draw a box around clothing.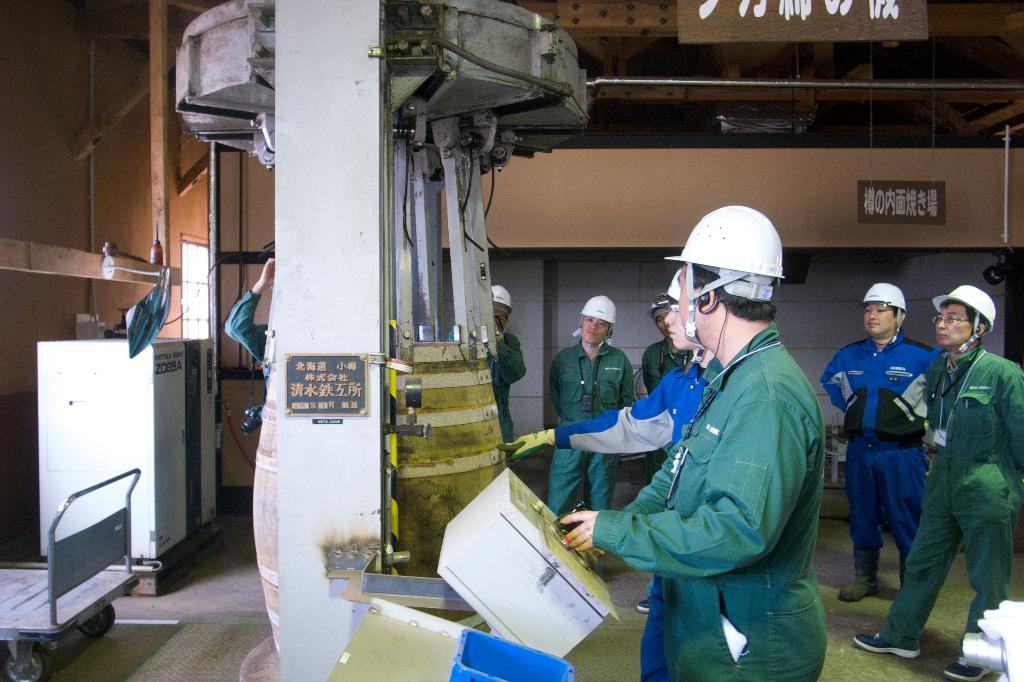
<bbox>886, 342, 1023, 642</bbox>.
